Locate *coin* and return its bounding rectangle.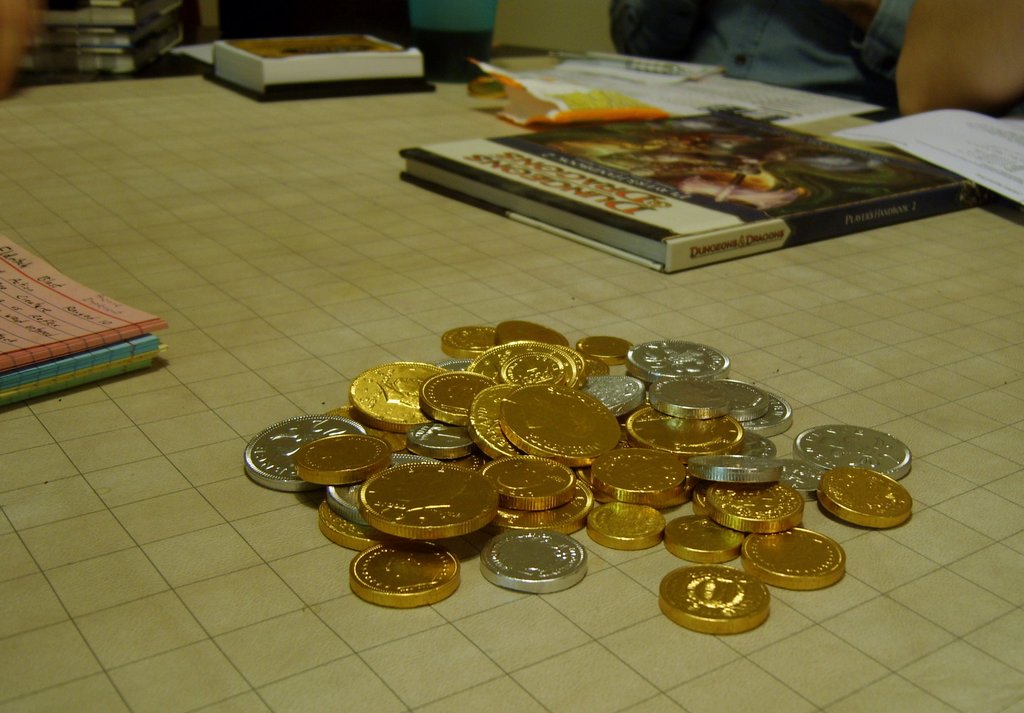
[x1=796, y1=422, x2=916, y2=481].
